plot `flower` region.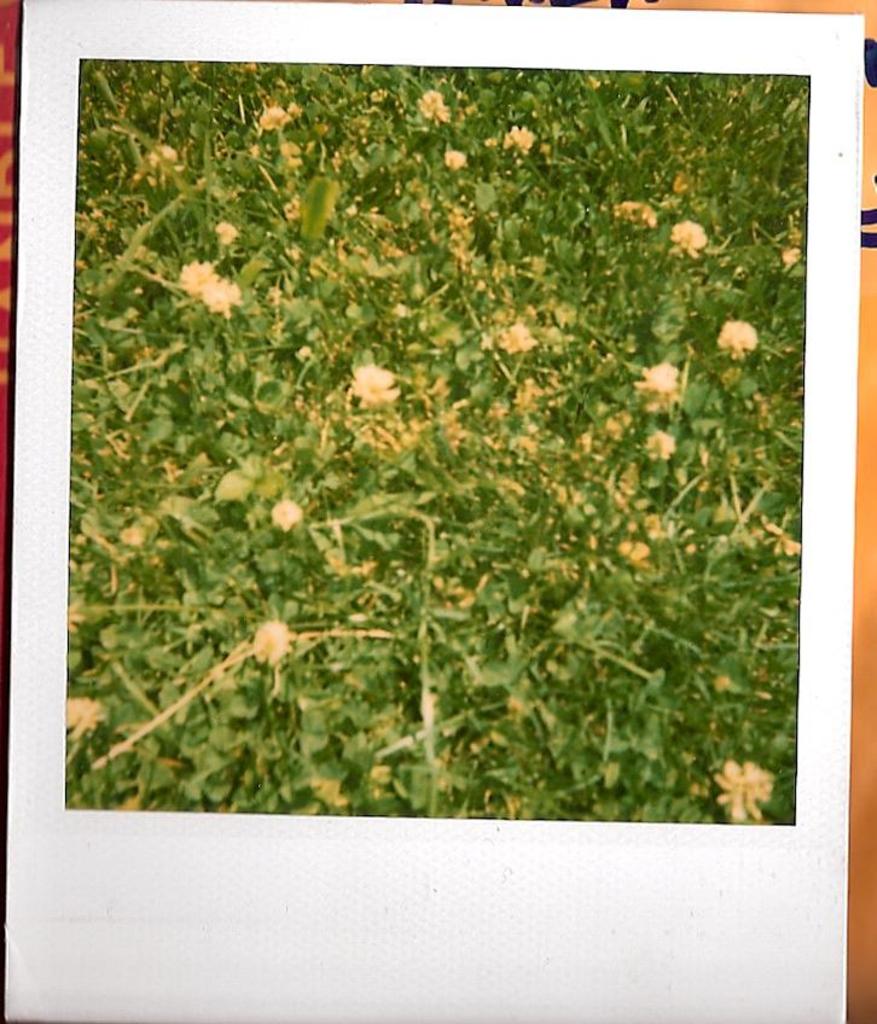
Plotted at <bbox>353, 366, 402, 401</bbox>.
